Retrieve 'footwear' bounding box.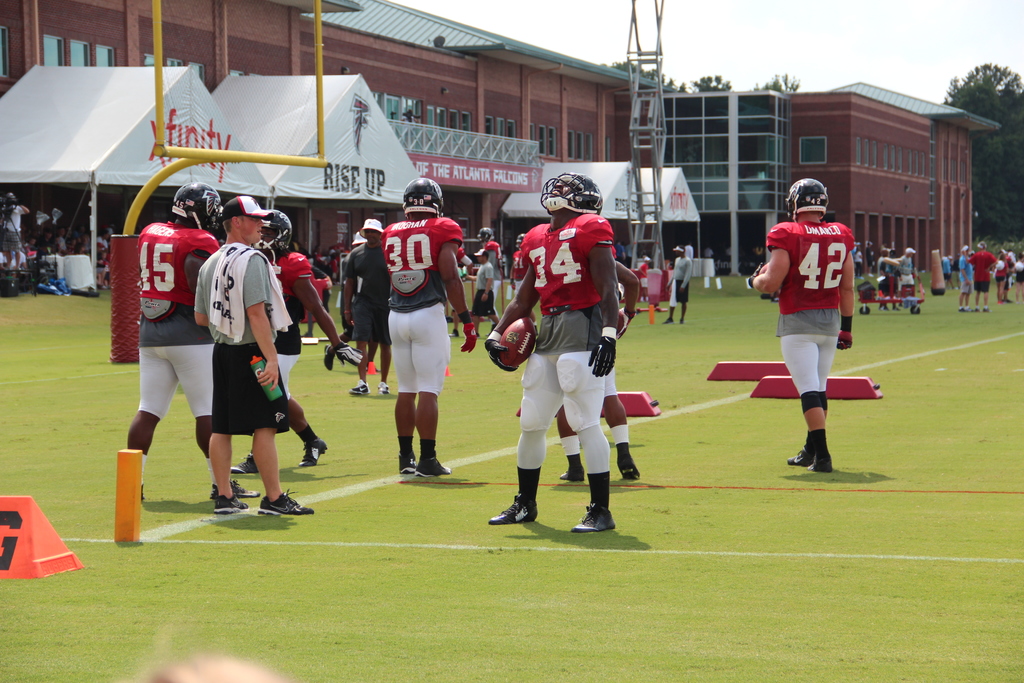
Bounding box: {"left": 557, "top": 457, "right": 588, "bottom": 484}.
